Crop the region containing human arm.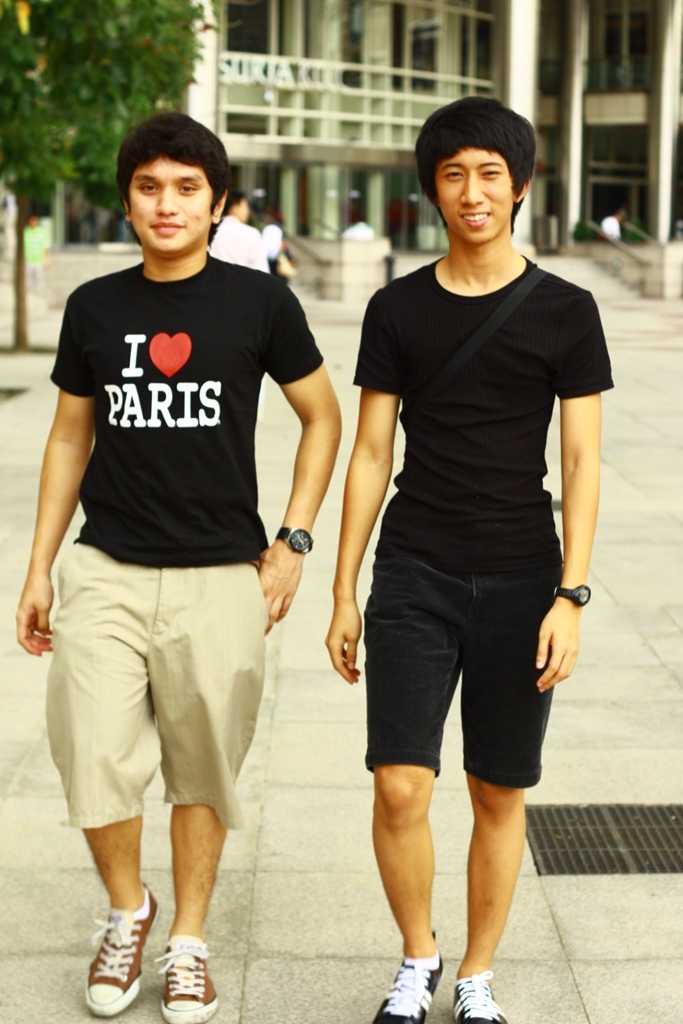
Crop region: left=323, top=294, right=396, bottom=684.
